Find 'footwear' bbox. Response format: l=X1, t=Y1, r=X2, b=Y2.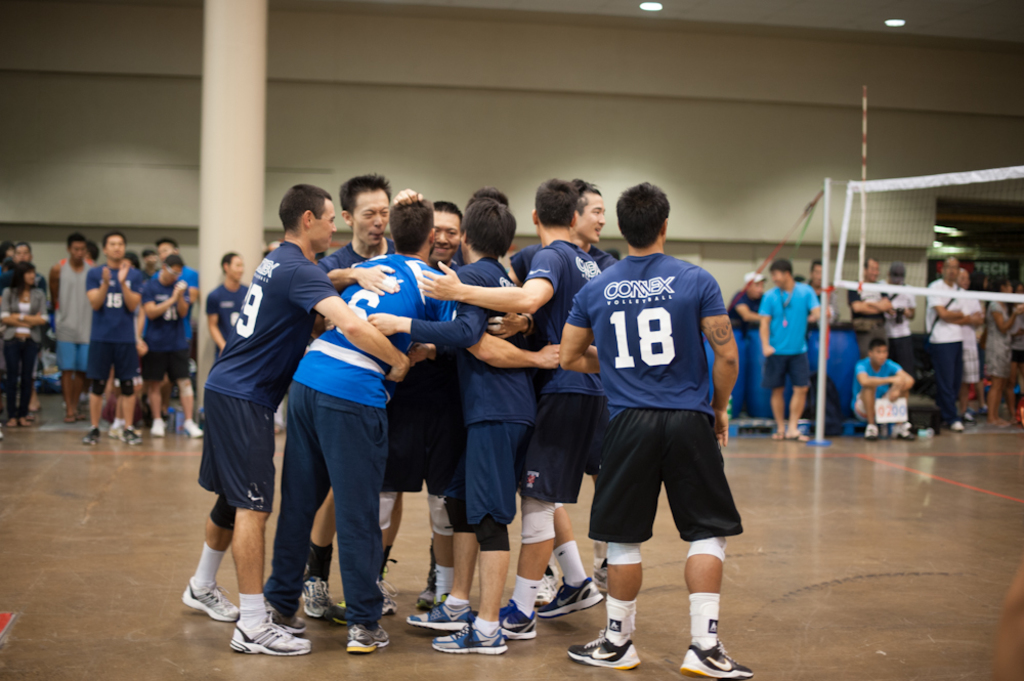
l=497, t=595, r=534, b=640.
